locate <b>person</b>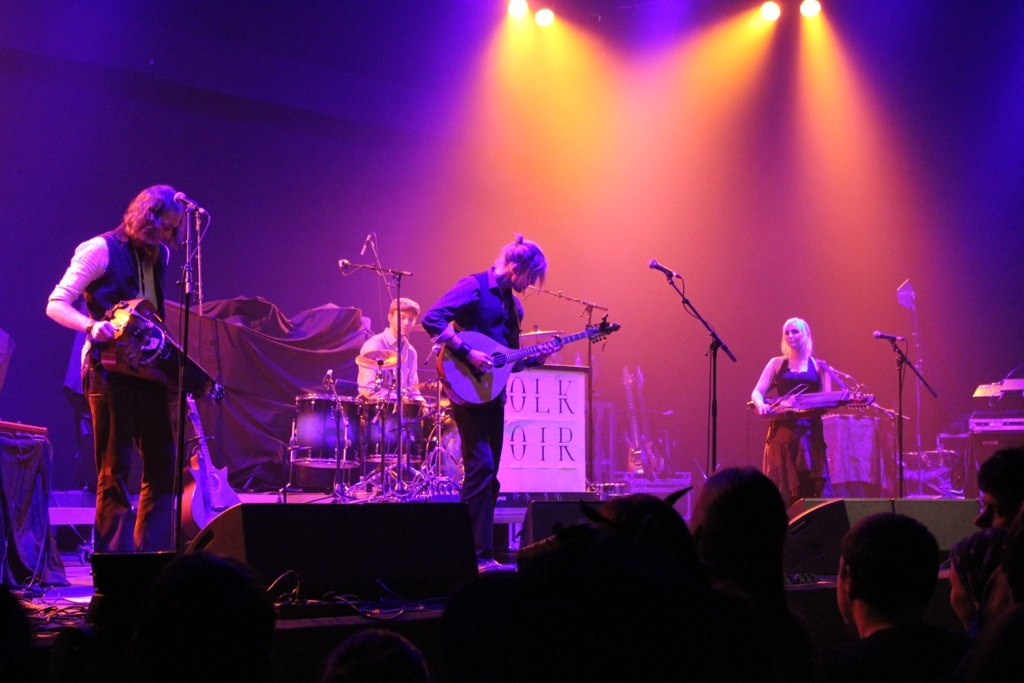
bbox=(949, 534, 1000, 639)
